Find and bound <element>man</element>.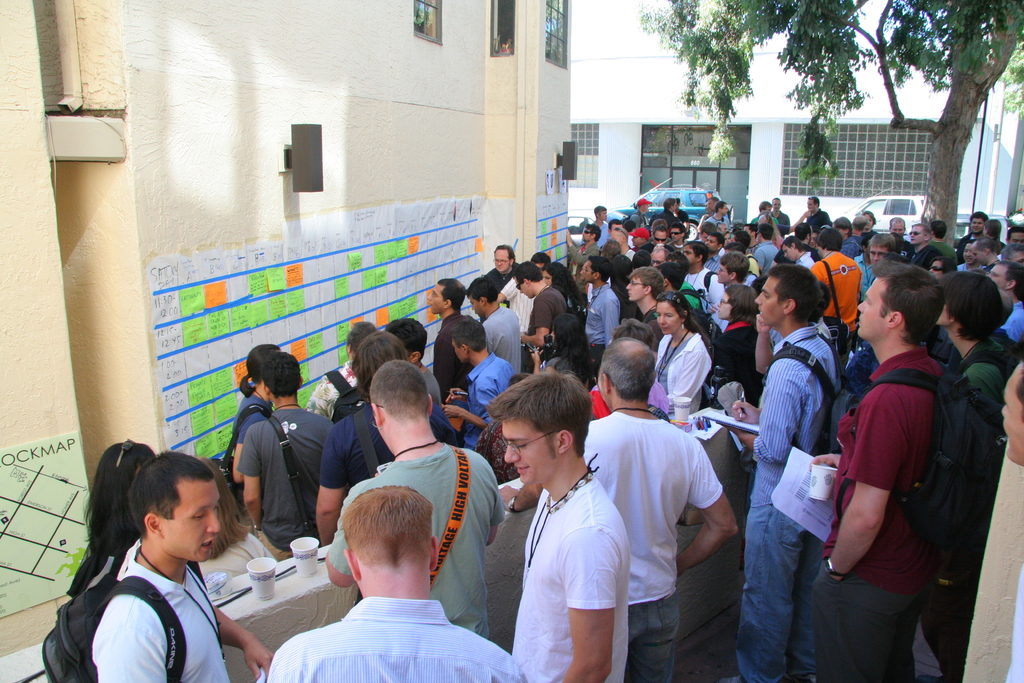
Bound: 990/256/1023/352.
